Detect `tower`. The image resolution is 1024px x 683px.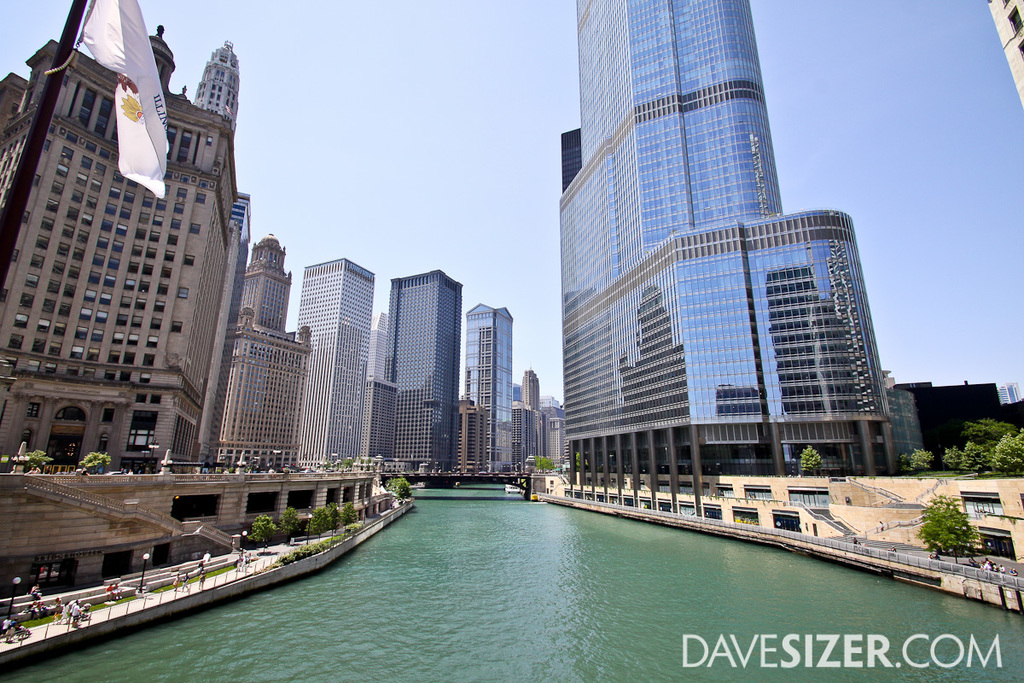
291/260/376/466.
